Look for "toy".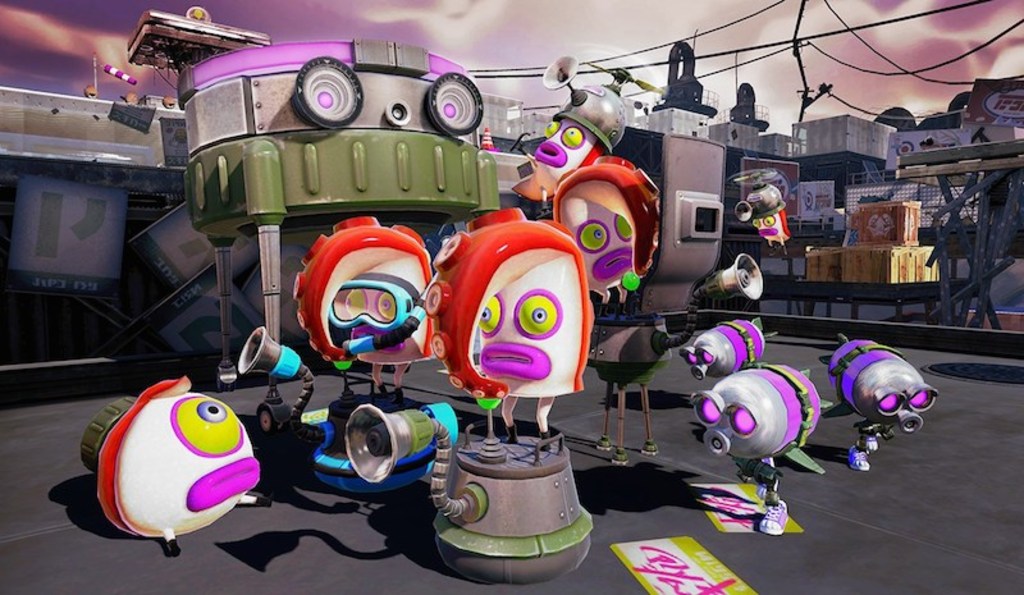
Found: bbox(238, 215, 452, 496).
